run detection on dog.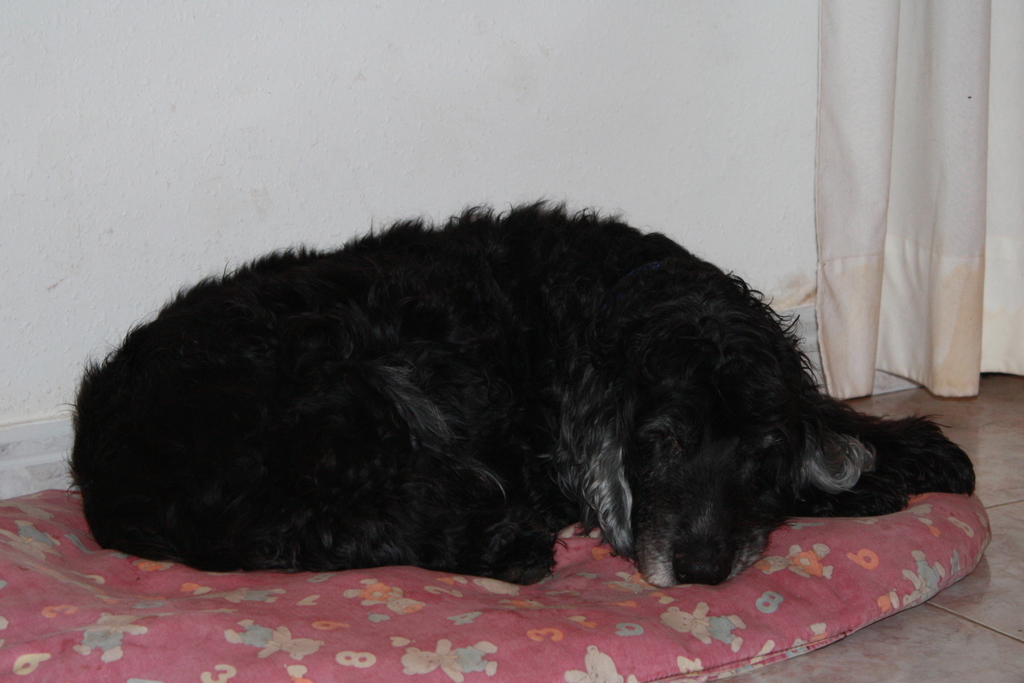
Result: detection(59, 198, 979, 588).
